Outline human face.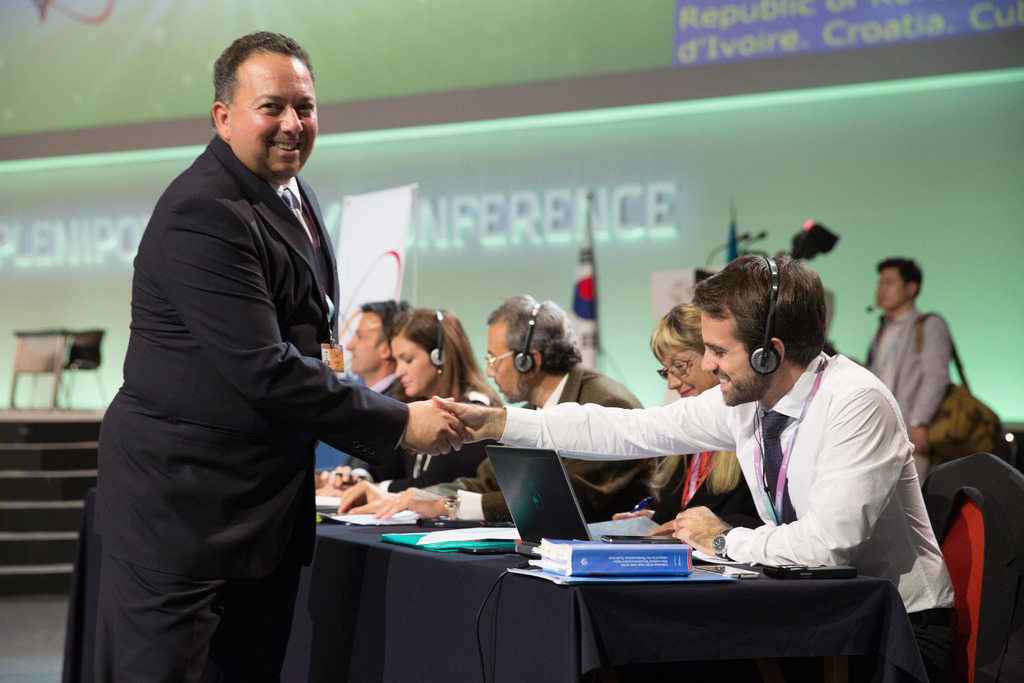
Outline: (700, 317, 758, 404).
